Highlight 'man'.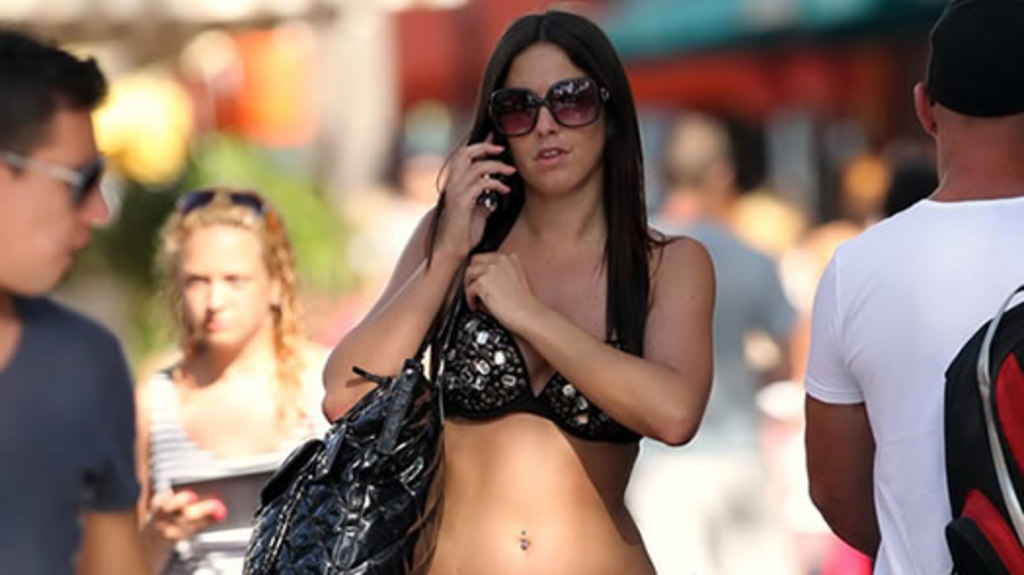
Highlighted region: 794, 8, 1023, 563.
